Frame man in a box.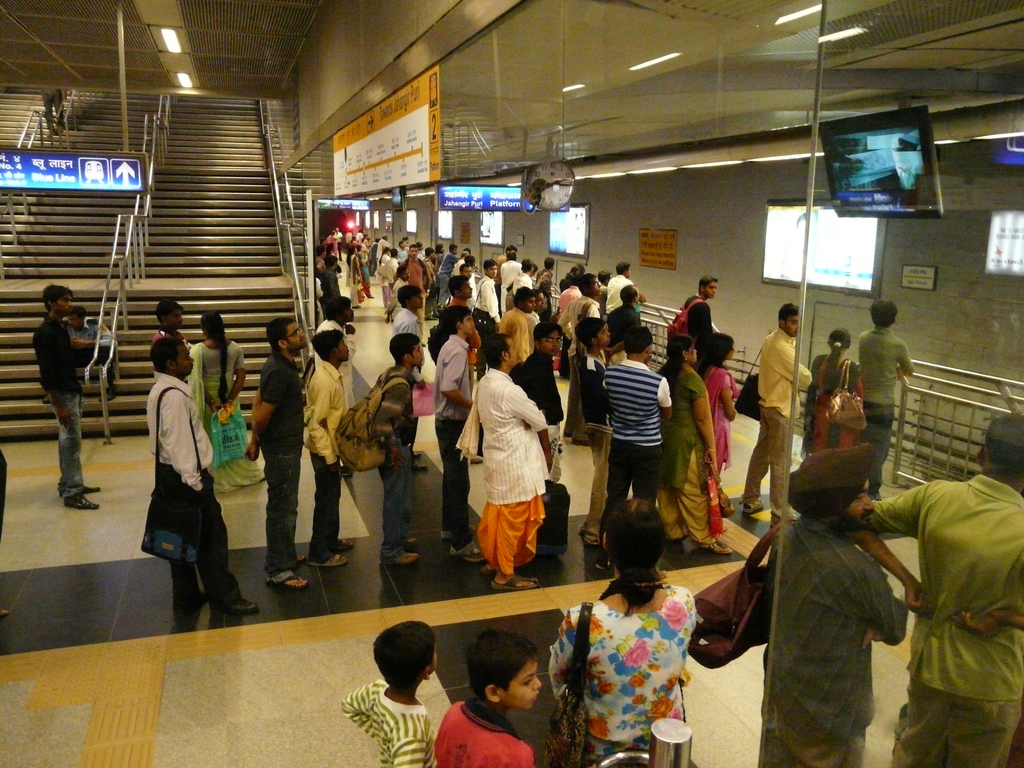
(556,271,602,444).
